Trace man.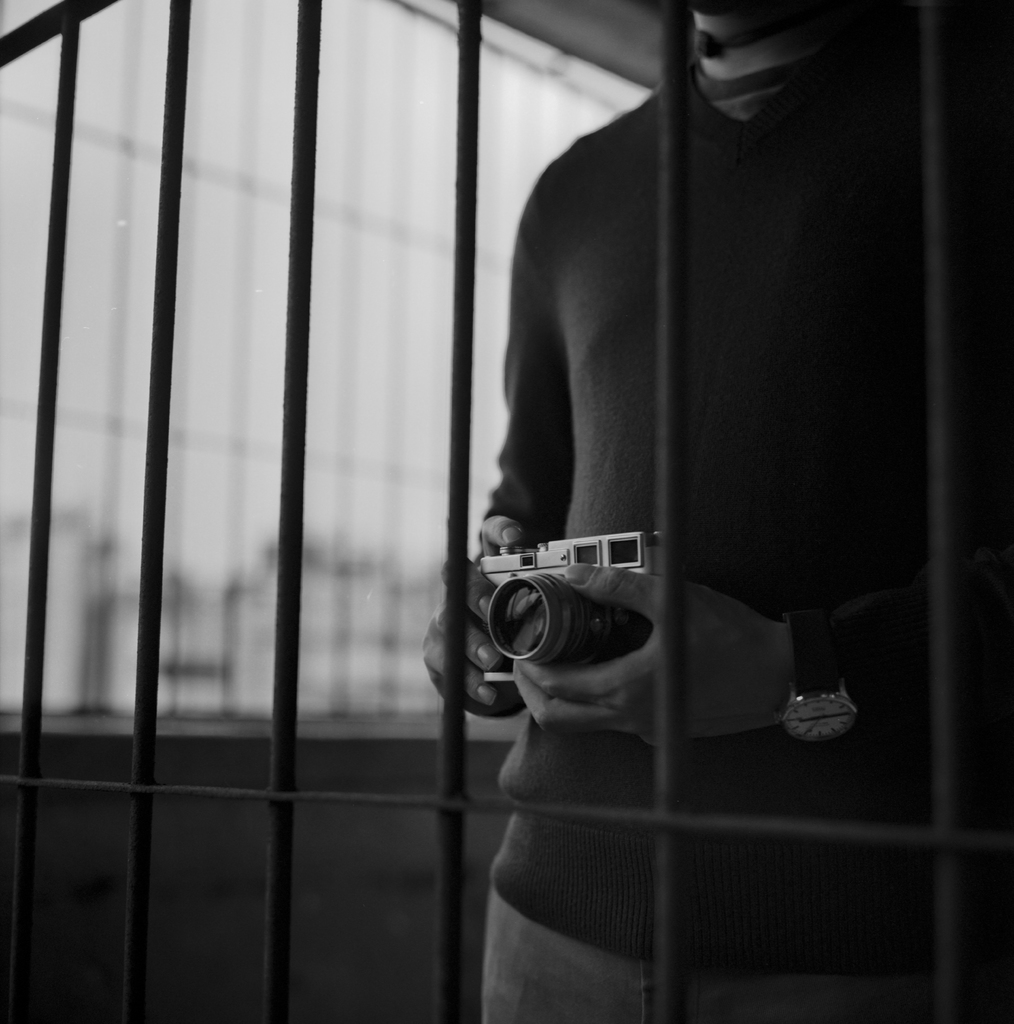
Traced to x1=425, y1=0, x2=965, y2=1023.
